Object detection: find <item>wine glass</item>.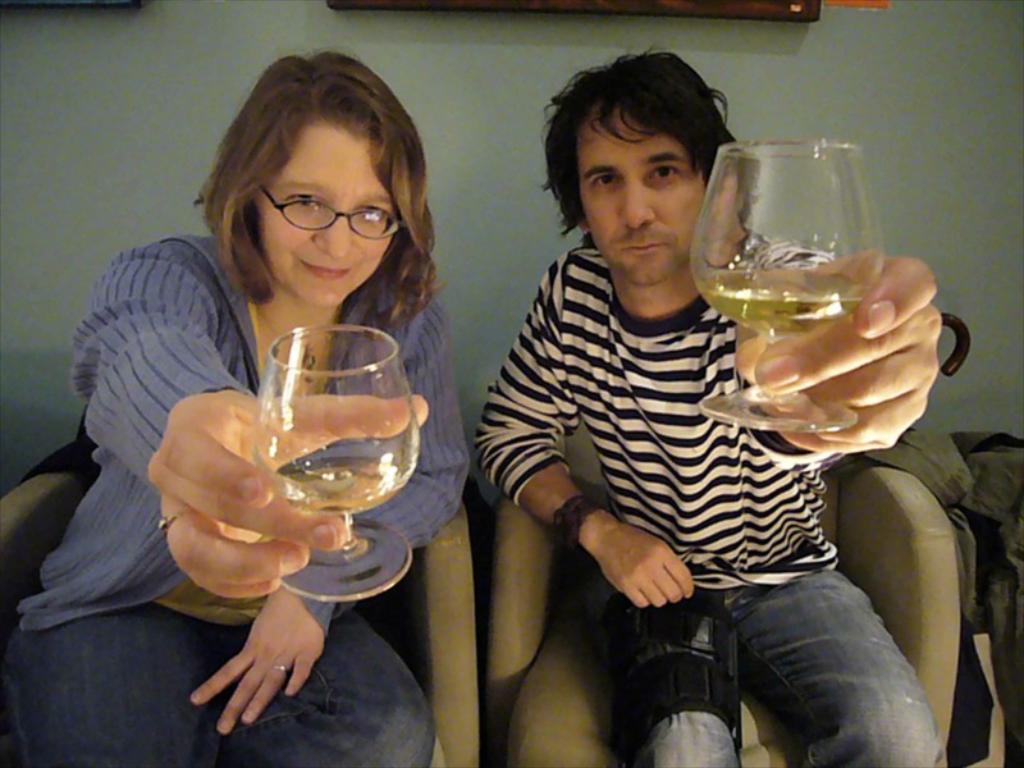
(684, 129, 886, 433).
